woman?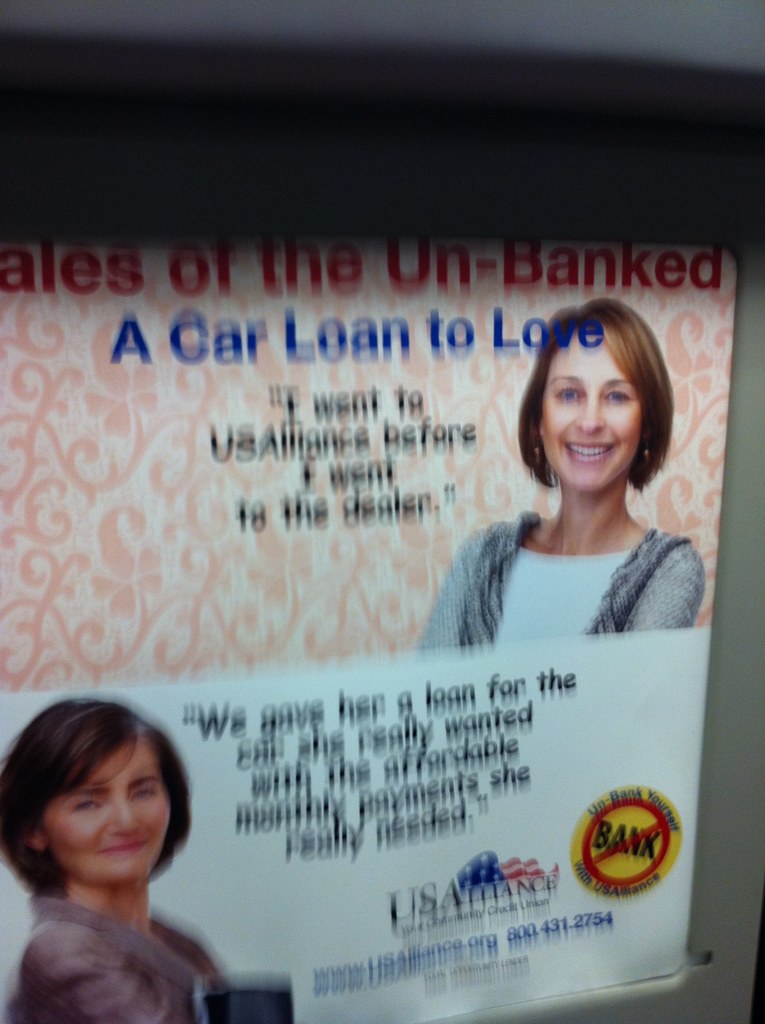
(418,293,713,655)
